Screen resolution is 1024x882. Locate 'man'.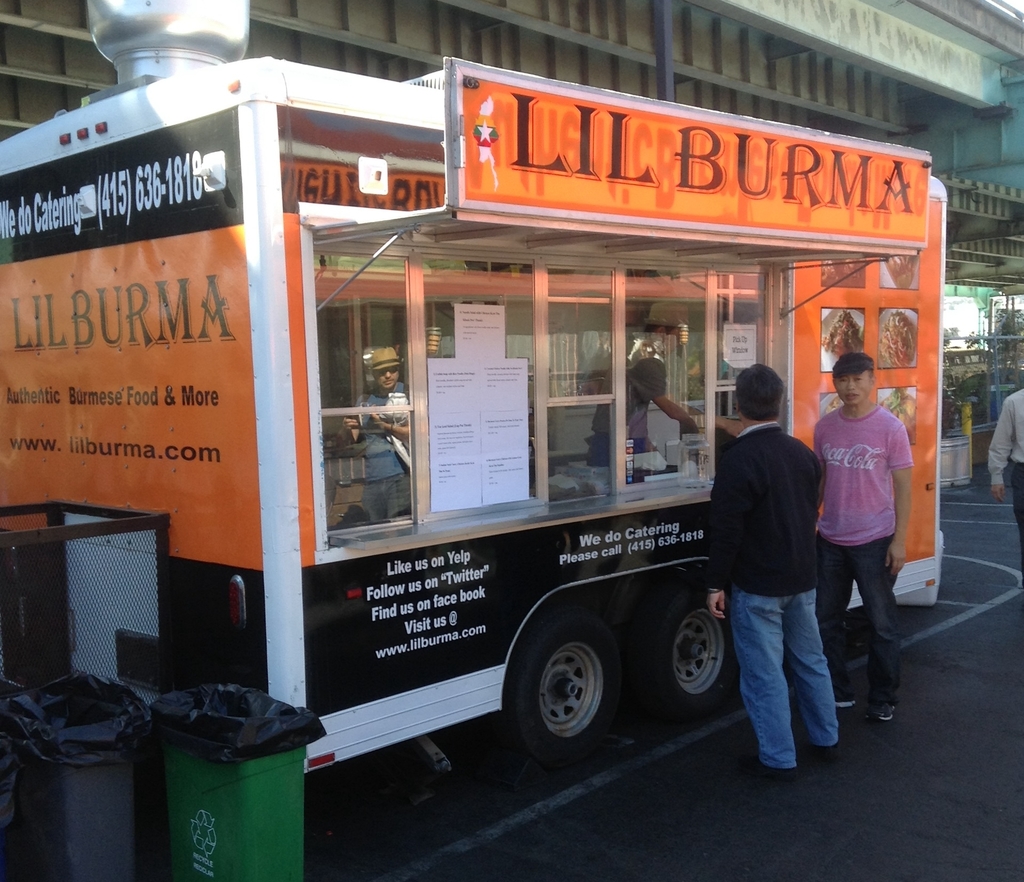
region(588, 306, 696, 472).
